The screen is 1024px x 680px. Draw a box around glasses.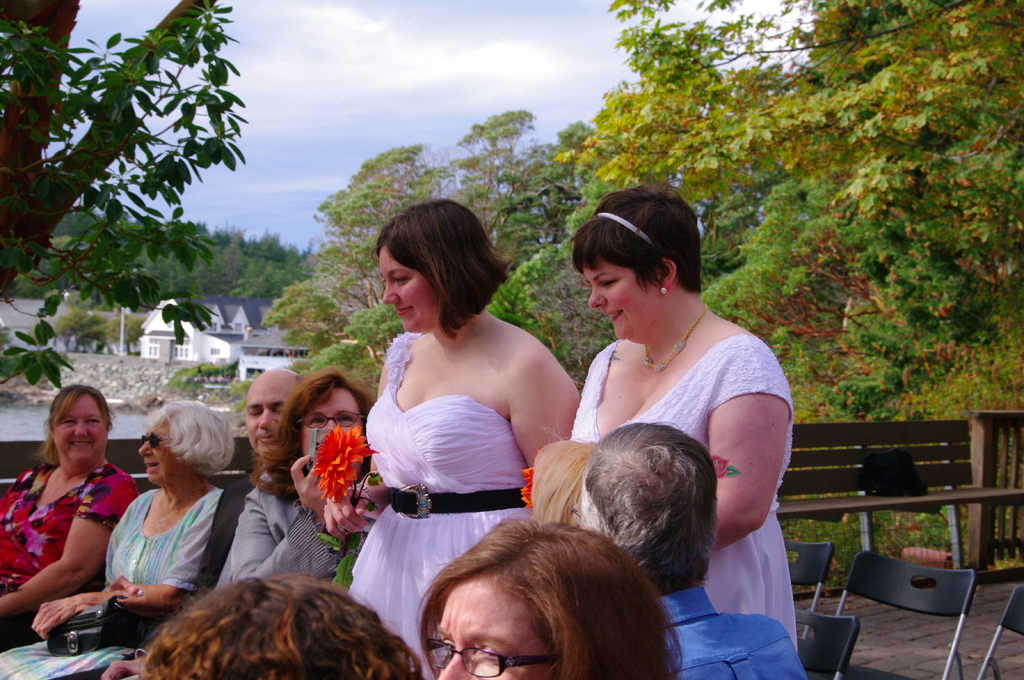
[left=293, top=411, right=364, bottom=429].
